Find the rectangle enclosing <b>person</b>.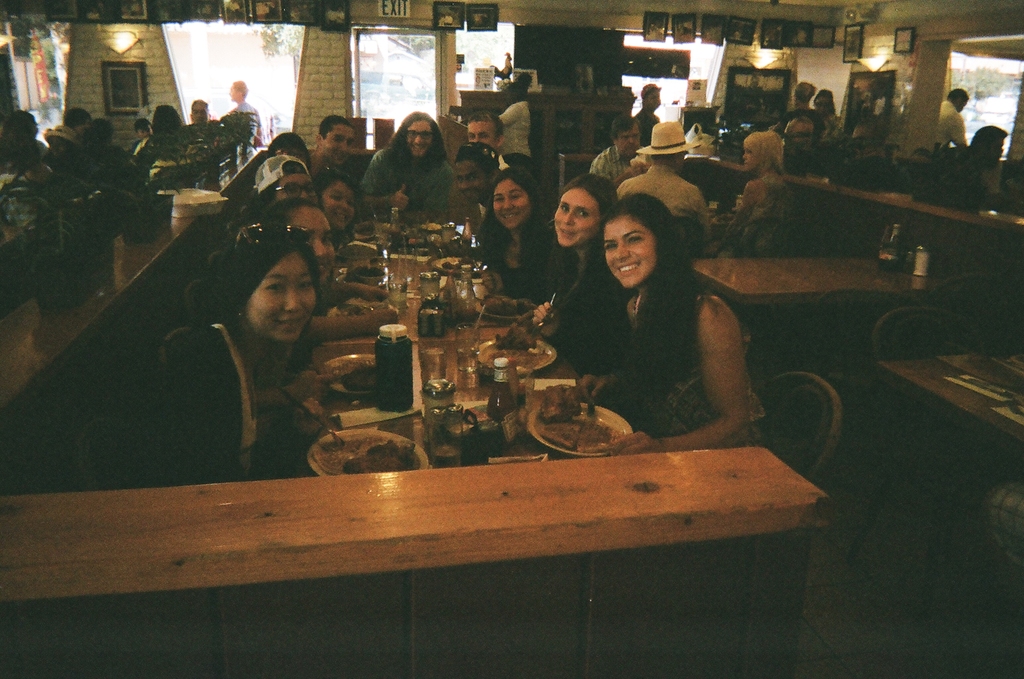
region(514, 74, 538, 97).
